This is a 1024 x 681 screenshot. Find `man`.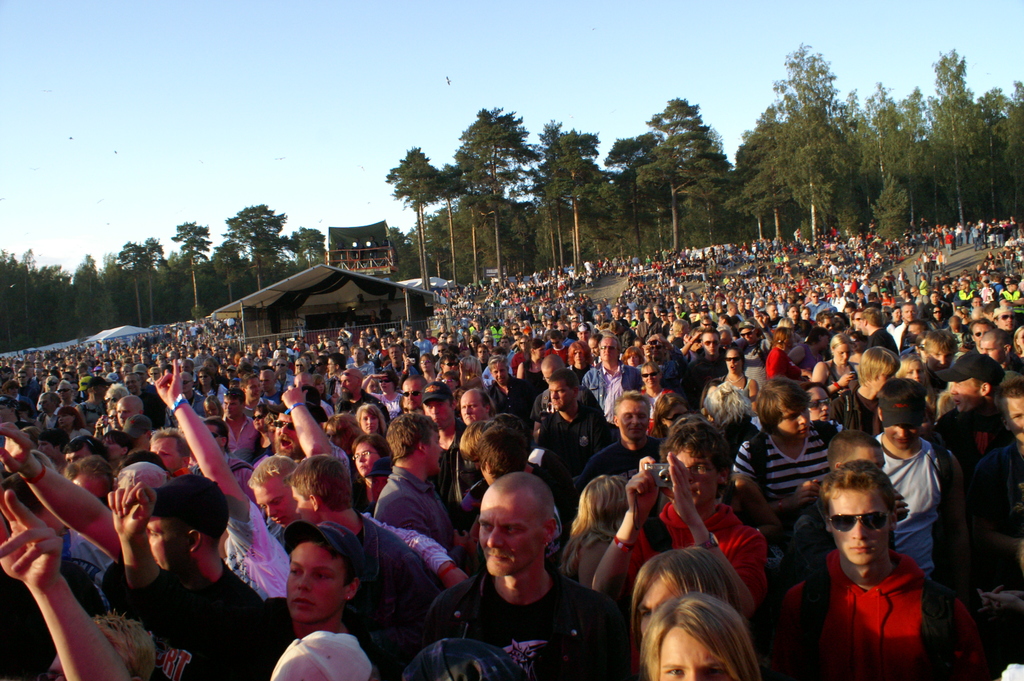
Bounding box: [982, 329, 1014, 365].
